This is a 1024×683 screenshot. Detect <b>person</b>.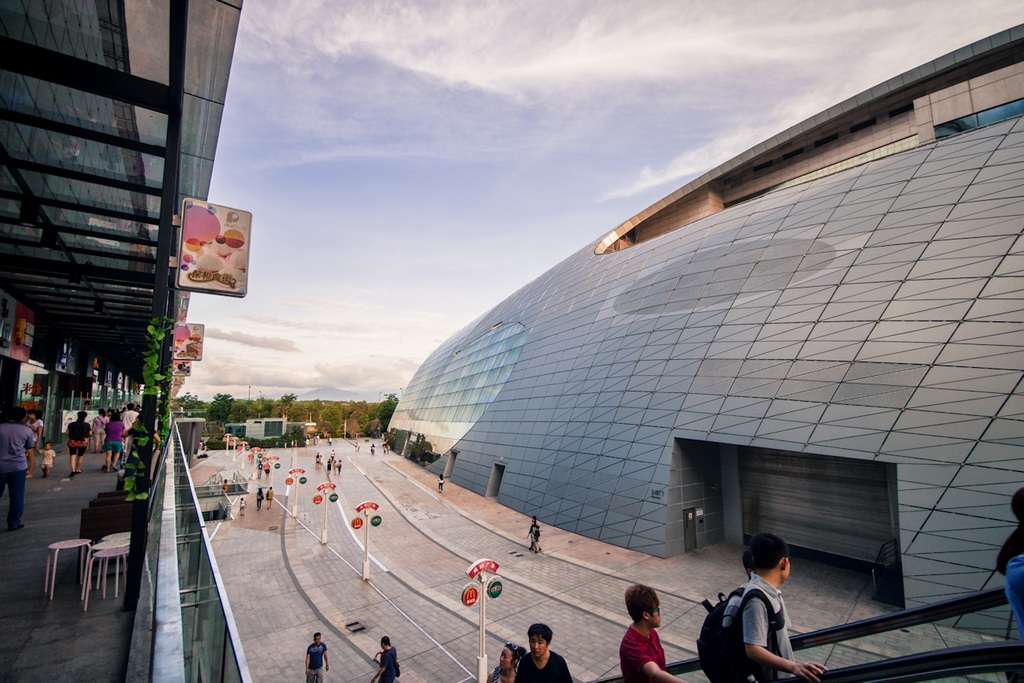
rect(722, 542, 754, 630).
